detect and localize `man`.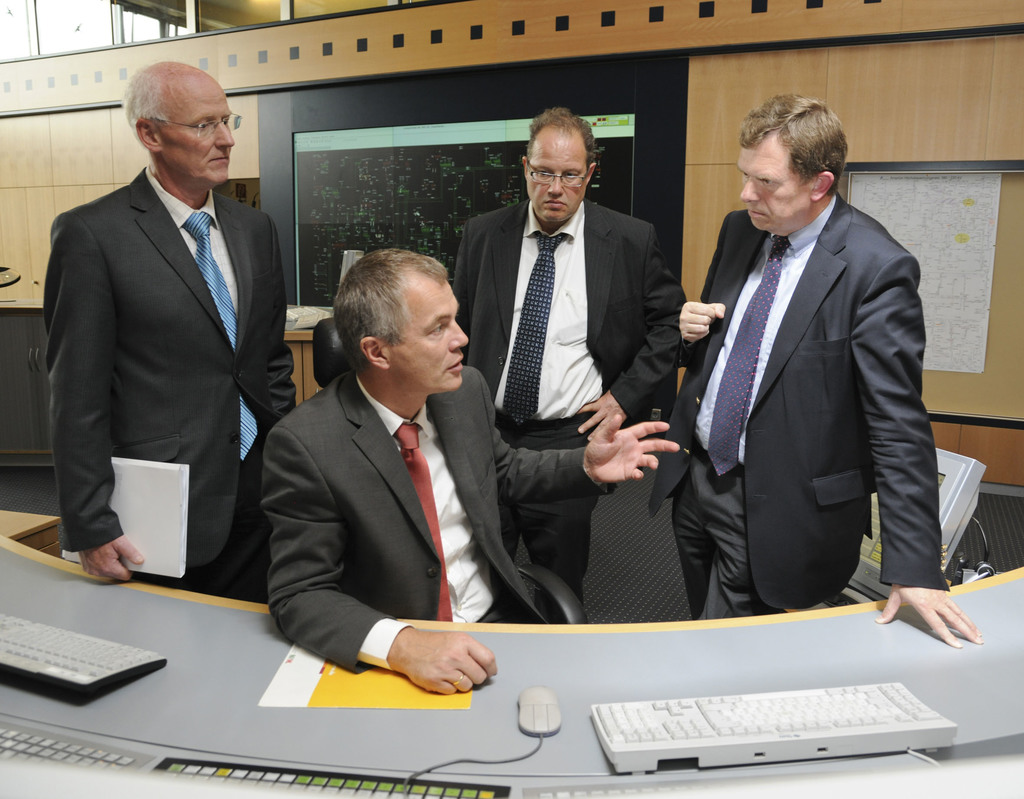
Localized at (x1=42, y1=60, x2=298, y2=606).
